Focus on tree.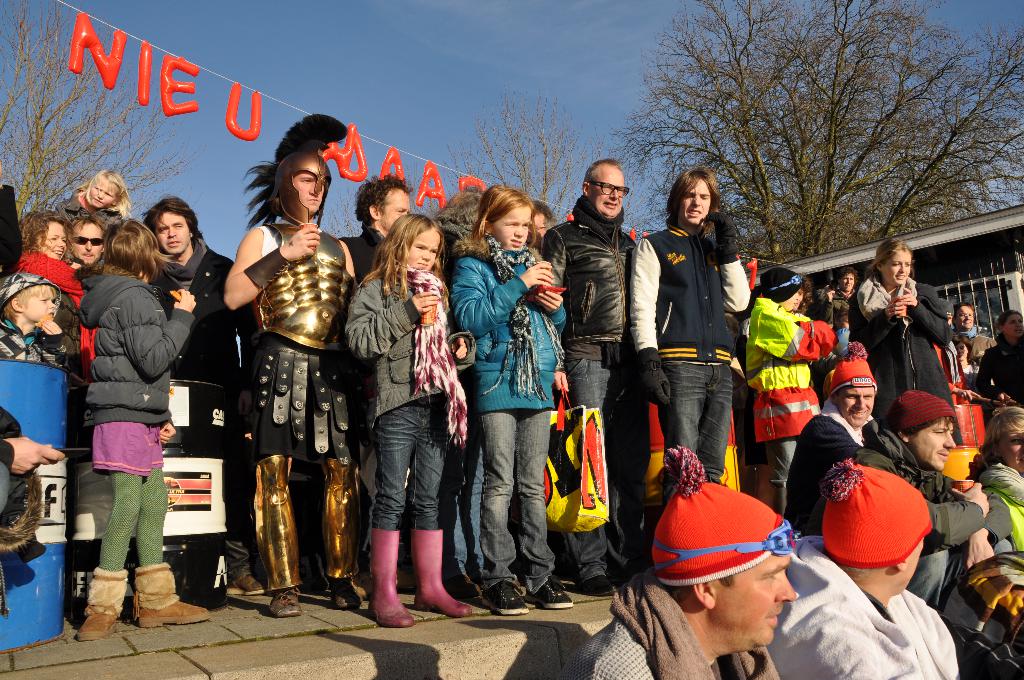
Focused at 0 0 210 250.
